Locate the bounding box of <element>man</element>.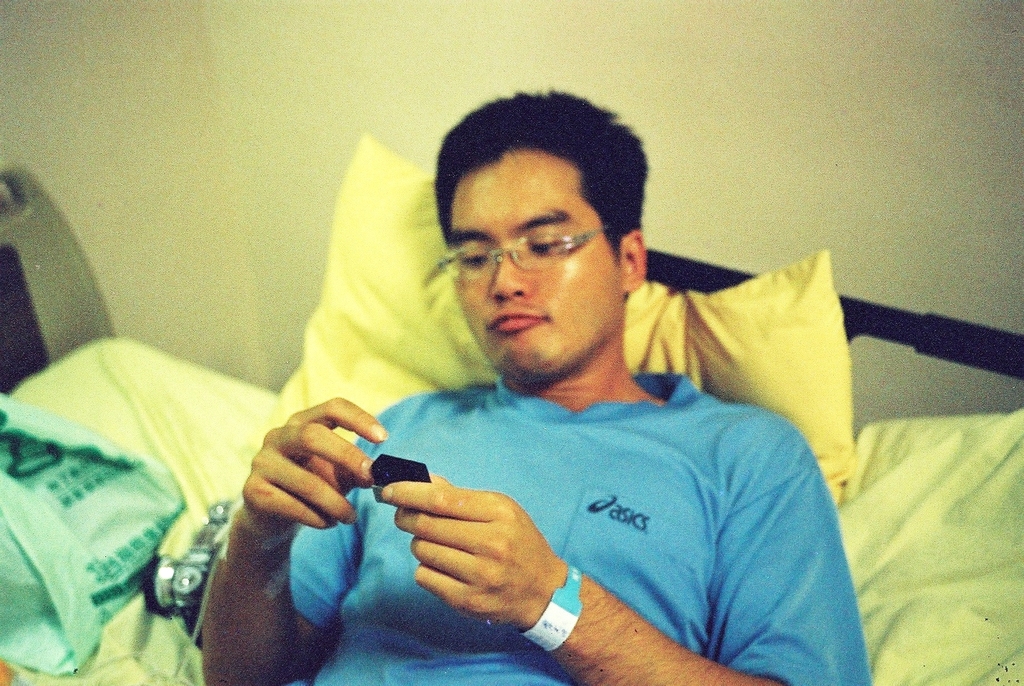
Bounding box: (200, 87, 875, 685).
